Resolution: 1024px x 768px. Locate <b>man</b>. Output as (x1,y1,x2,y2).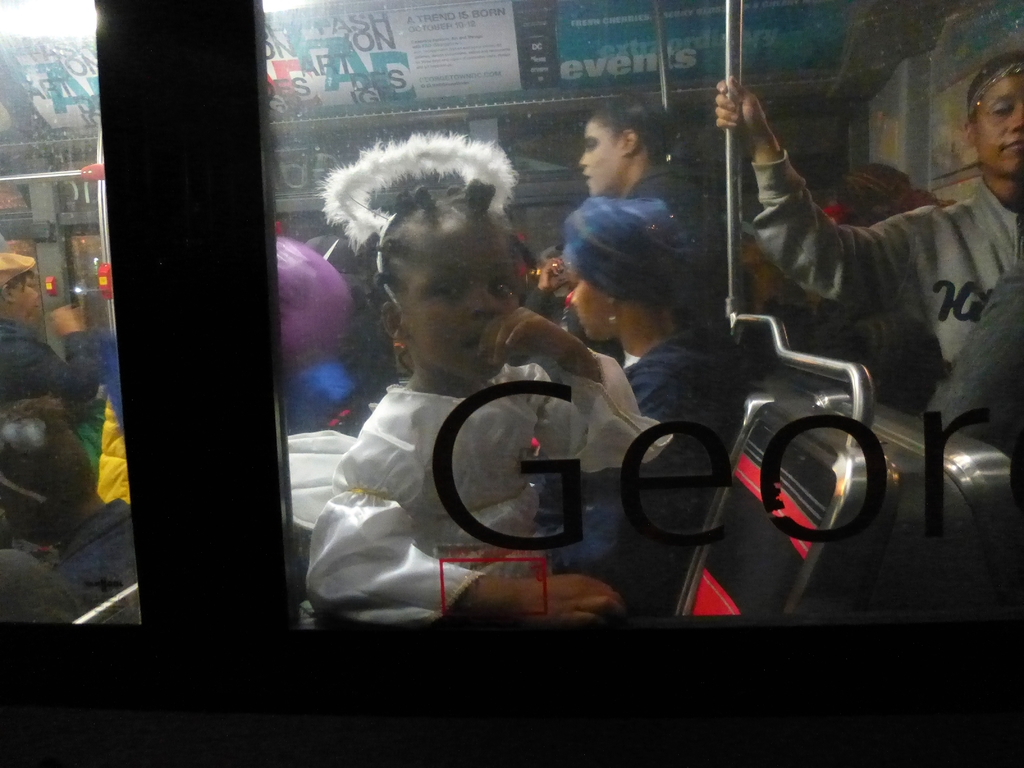
(538,89,728,367).
